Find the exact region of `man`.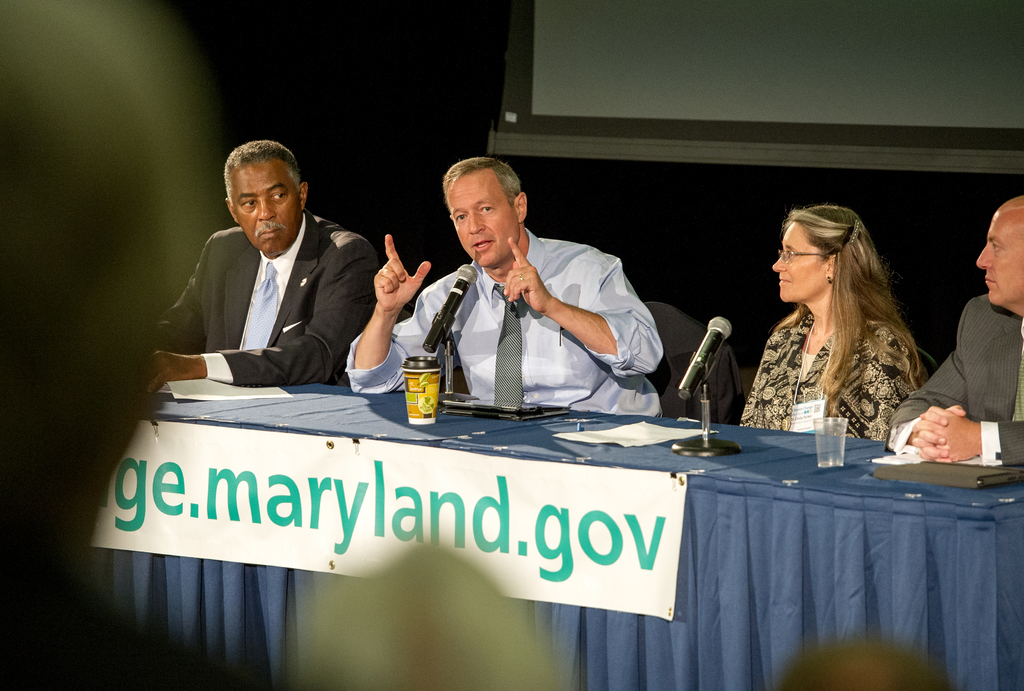
Exact region: left=154, top=143, right=415, bottom=418.
